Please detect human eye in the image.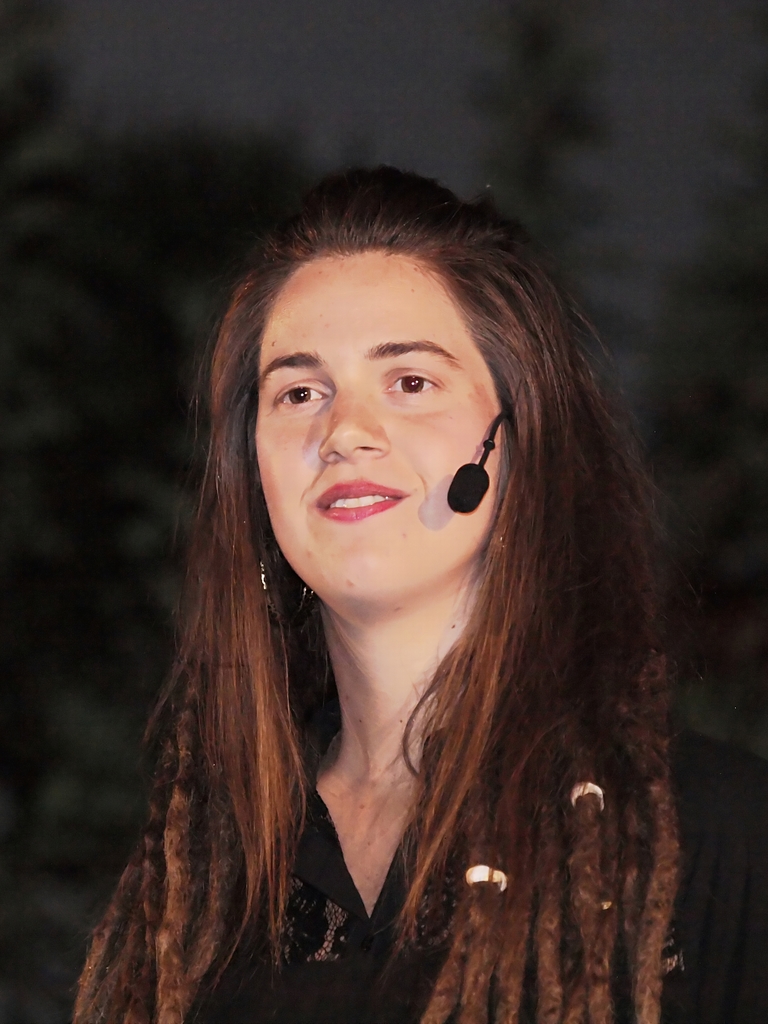
387,367,445,398.
